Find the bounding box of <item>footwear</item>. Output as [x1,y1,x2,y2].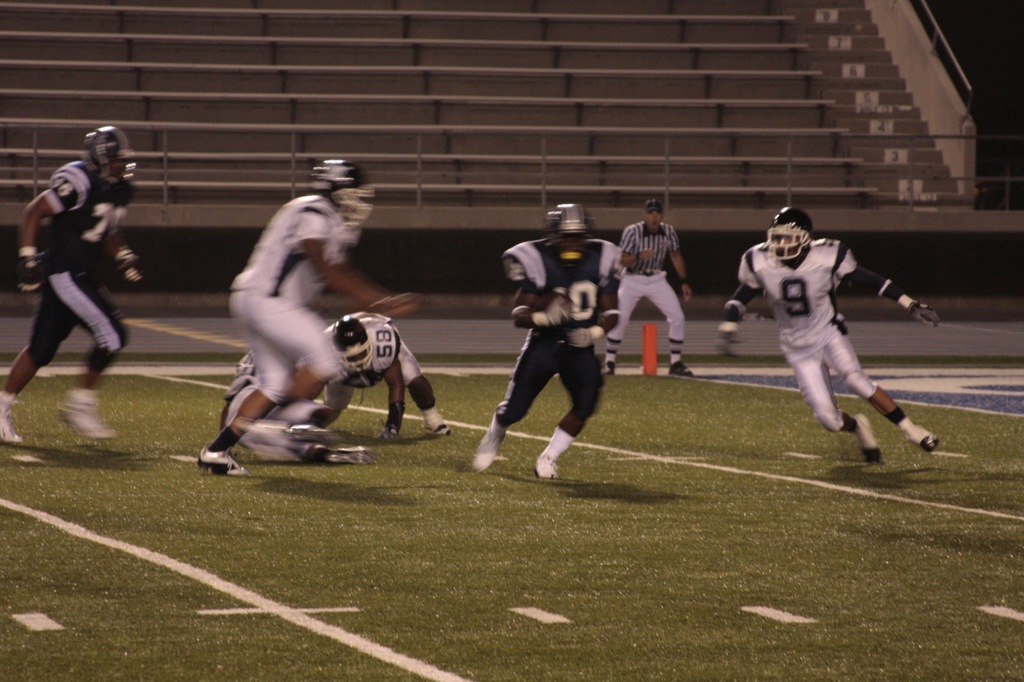
[477,415,509,468].
